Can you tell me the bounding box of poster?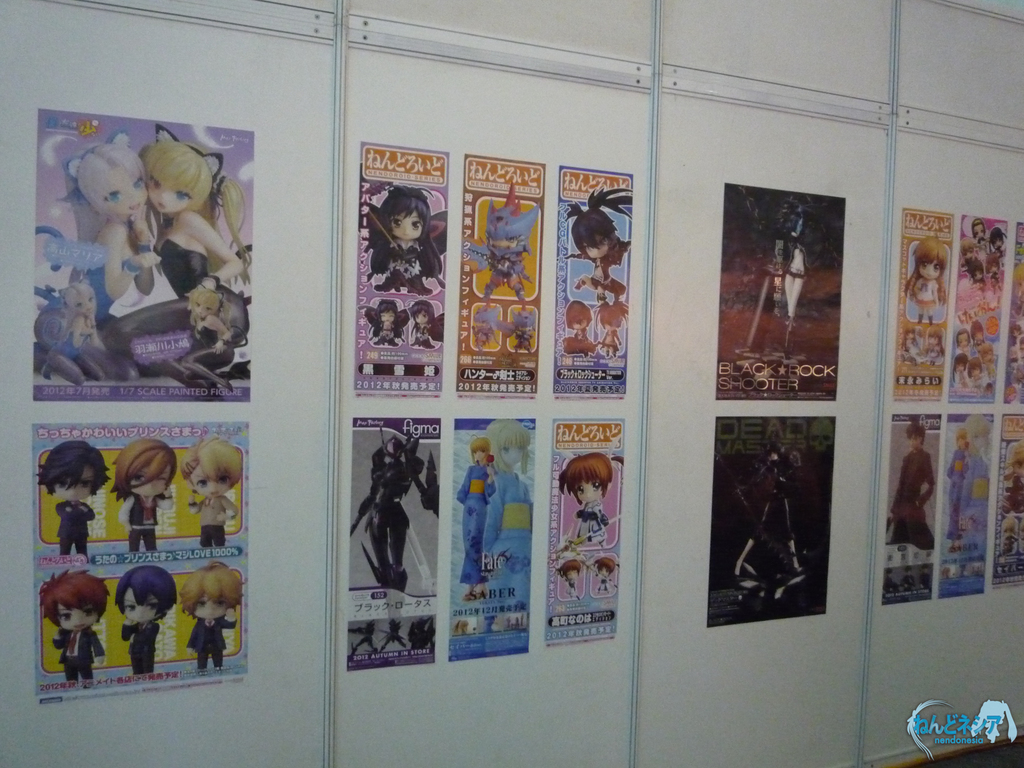
box(708, 412, 834, 636).
